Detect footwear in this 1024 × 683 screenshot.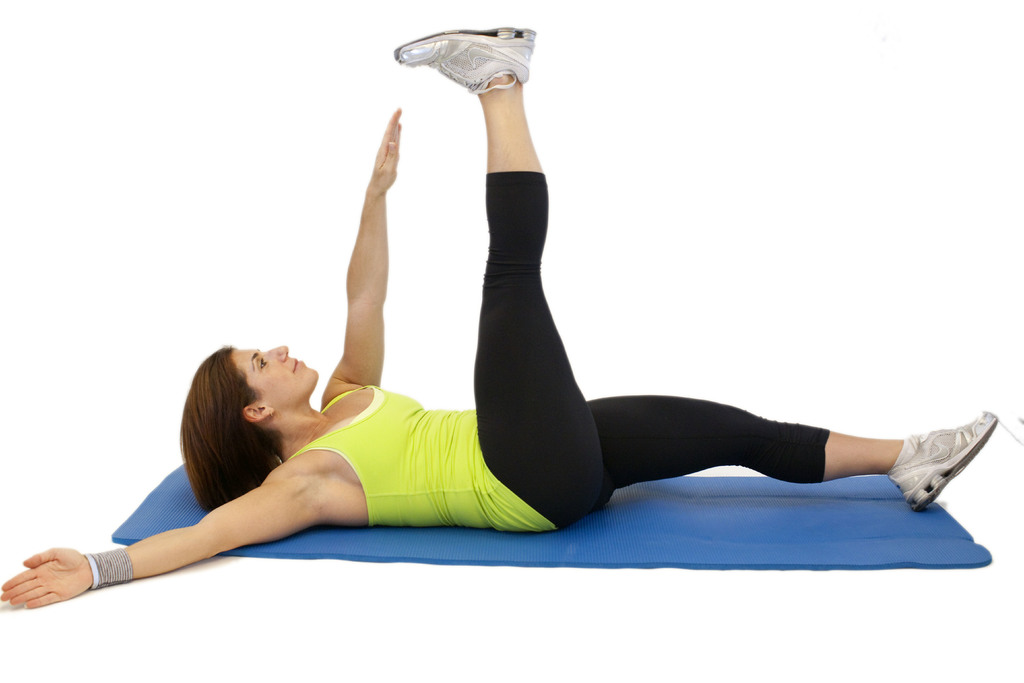
Detection: {"left": 392, "top": 24, "right": 536, "bottom": 94}.
